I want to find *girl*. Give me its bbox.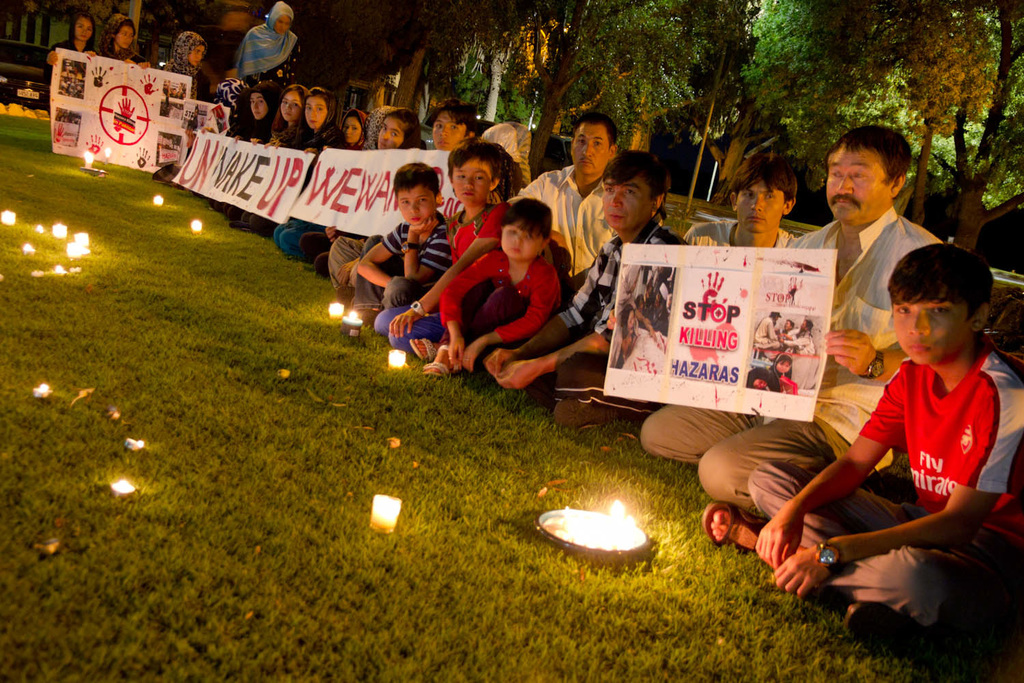
[left=223, top=85, right=322, bottom=220].
